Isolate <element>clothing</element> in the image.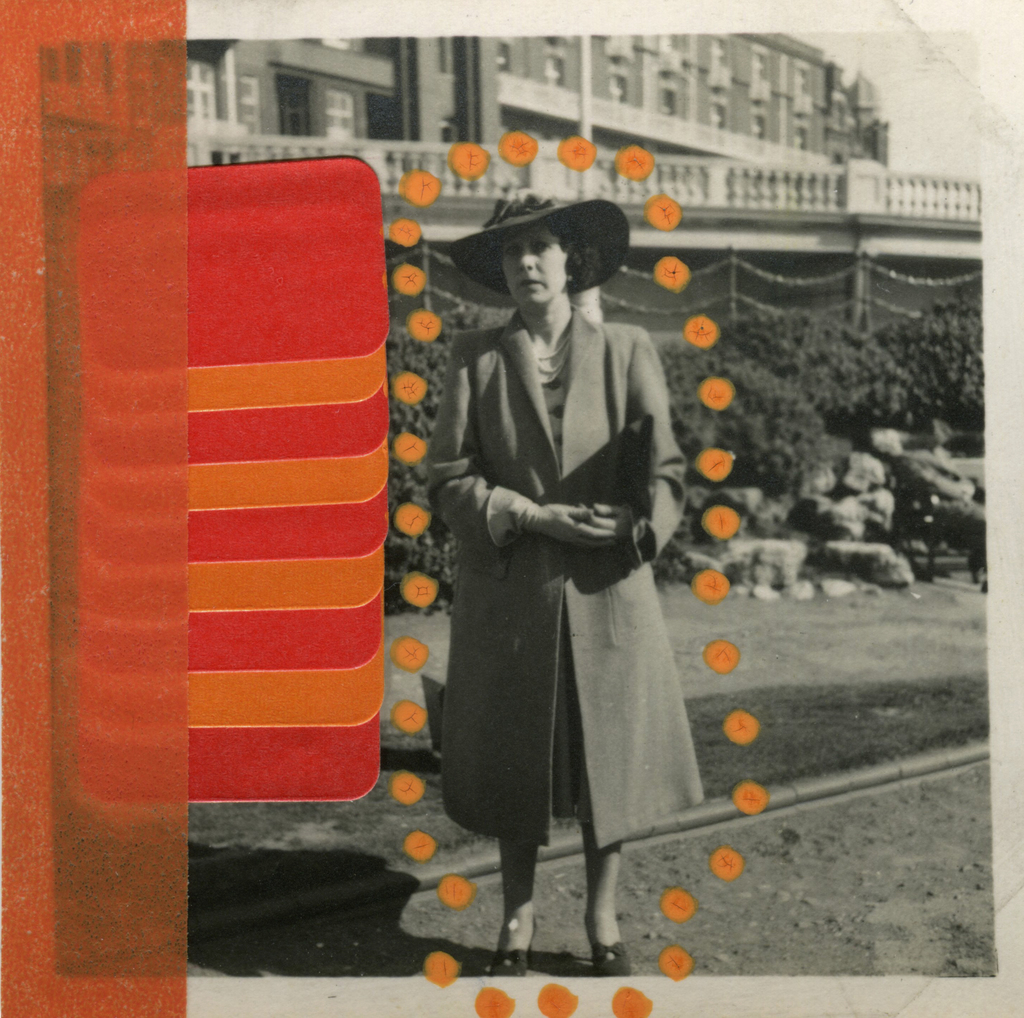
Isolated region: {"left": 416, "top": 296, "right": 651, "bottom": 892}.
